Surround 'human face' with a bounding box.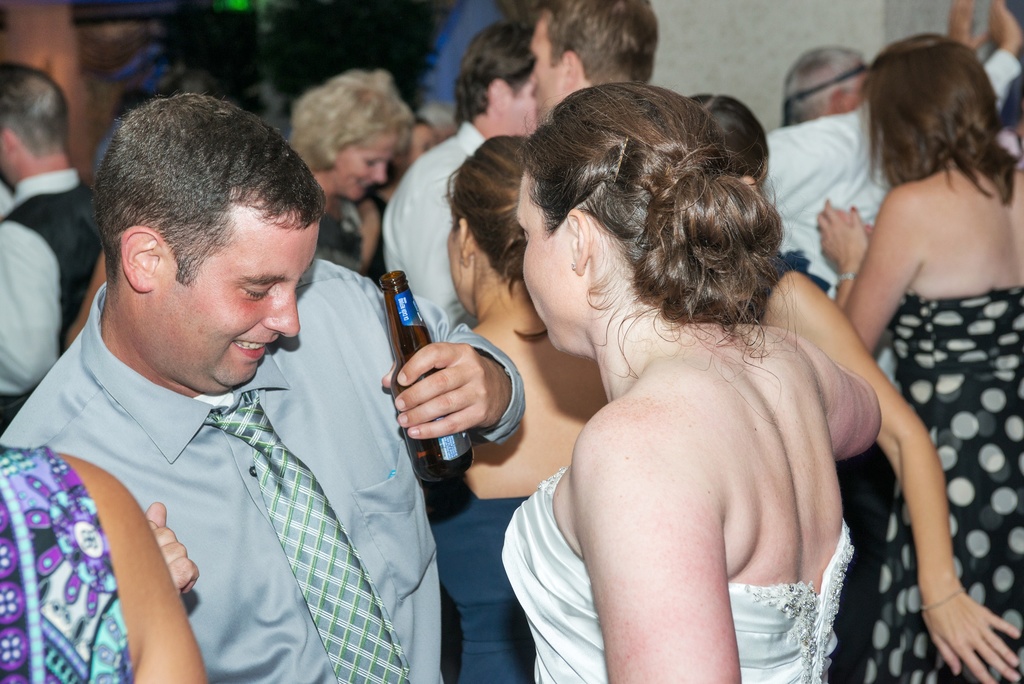
l=150, t=224, r=305, b=397.
